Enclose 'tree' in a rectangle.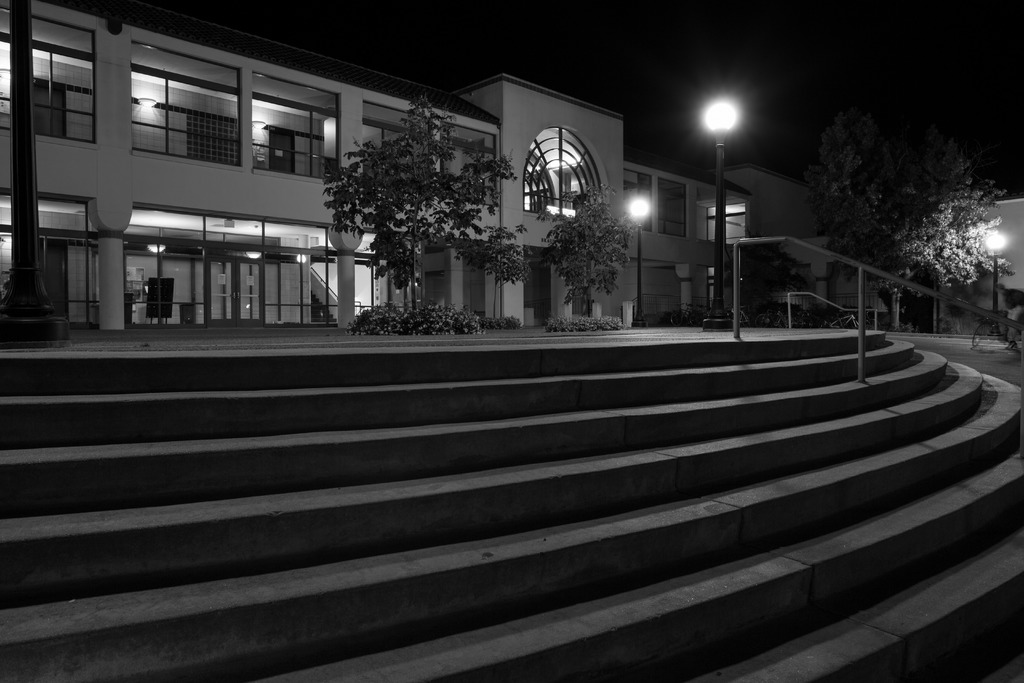
(547, 182, 640, 322).
